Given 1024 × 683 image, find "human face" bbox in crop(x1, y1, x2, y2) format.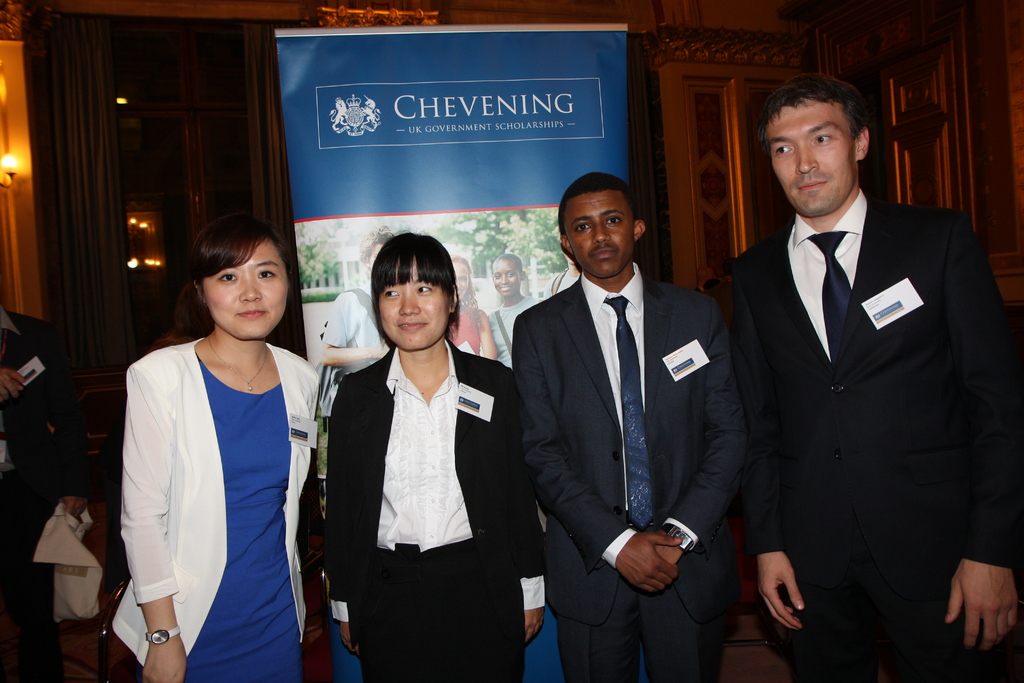
crop(452, 252, 465, 300).
